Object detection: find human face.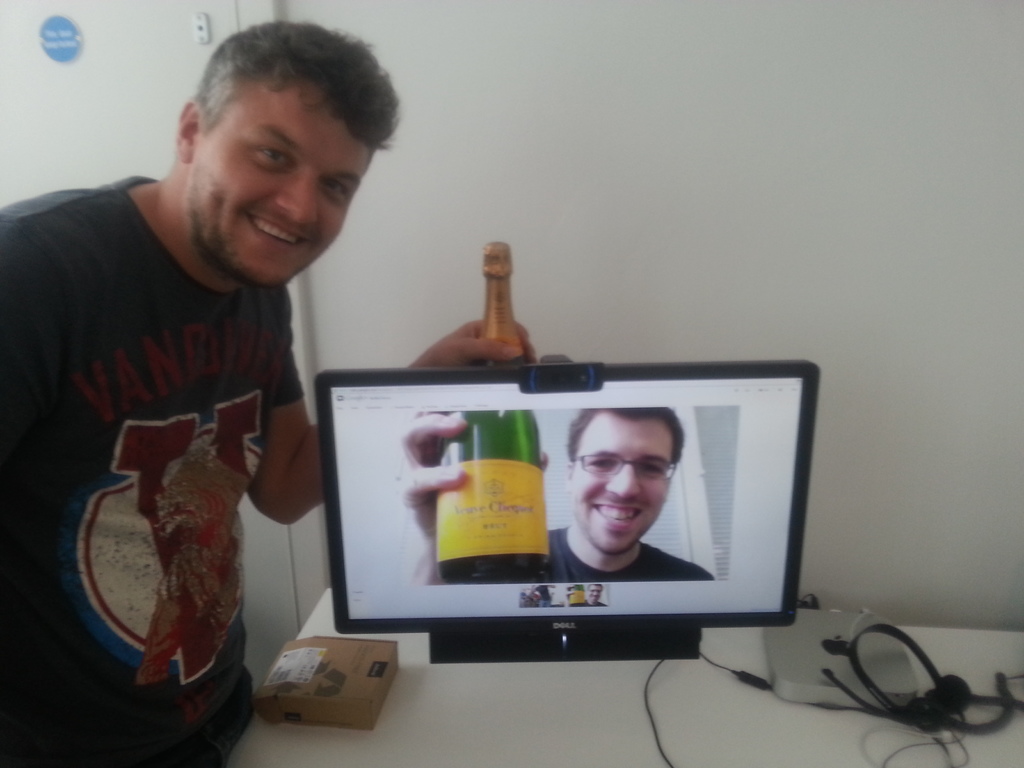
[191, 77, 369, 284].
